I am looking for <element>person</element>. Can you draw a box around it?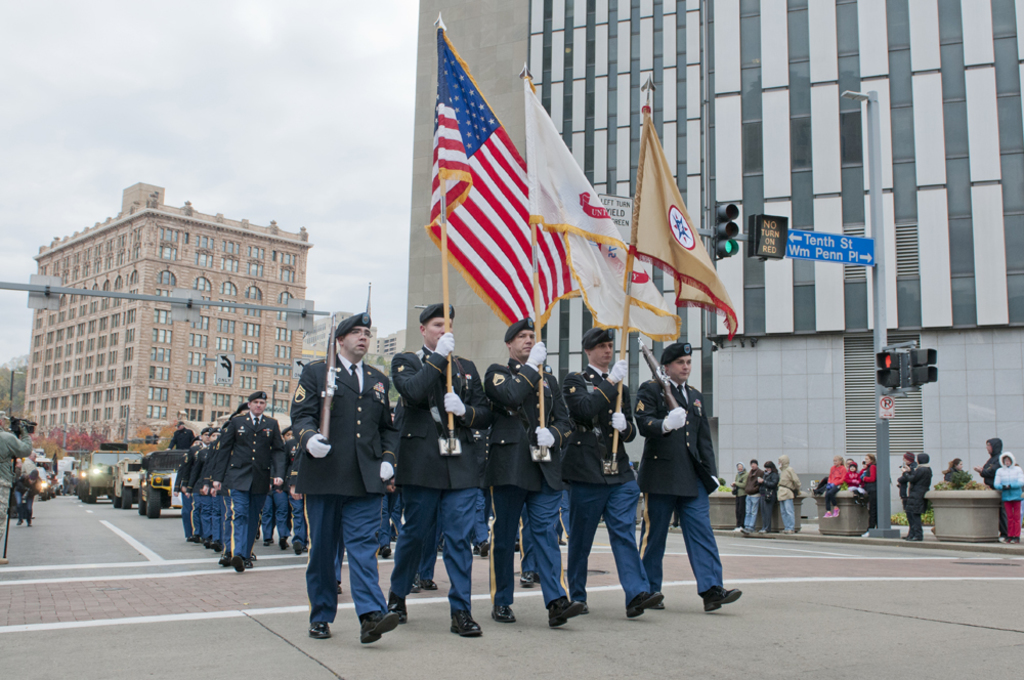
Sure, the bounding box is BBox(638, 341, 746, 614).
